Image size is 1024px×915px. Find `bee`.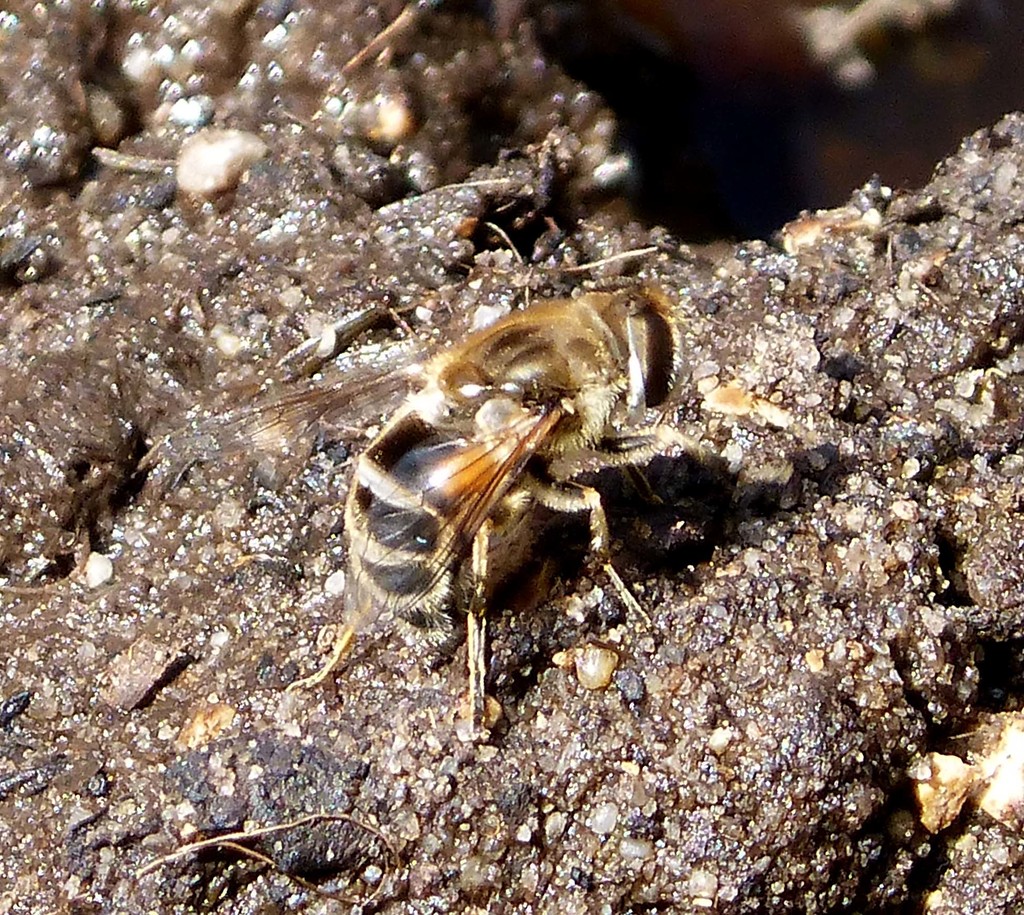
(x1=156, y1=261, x2=740, y2=736).
